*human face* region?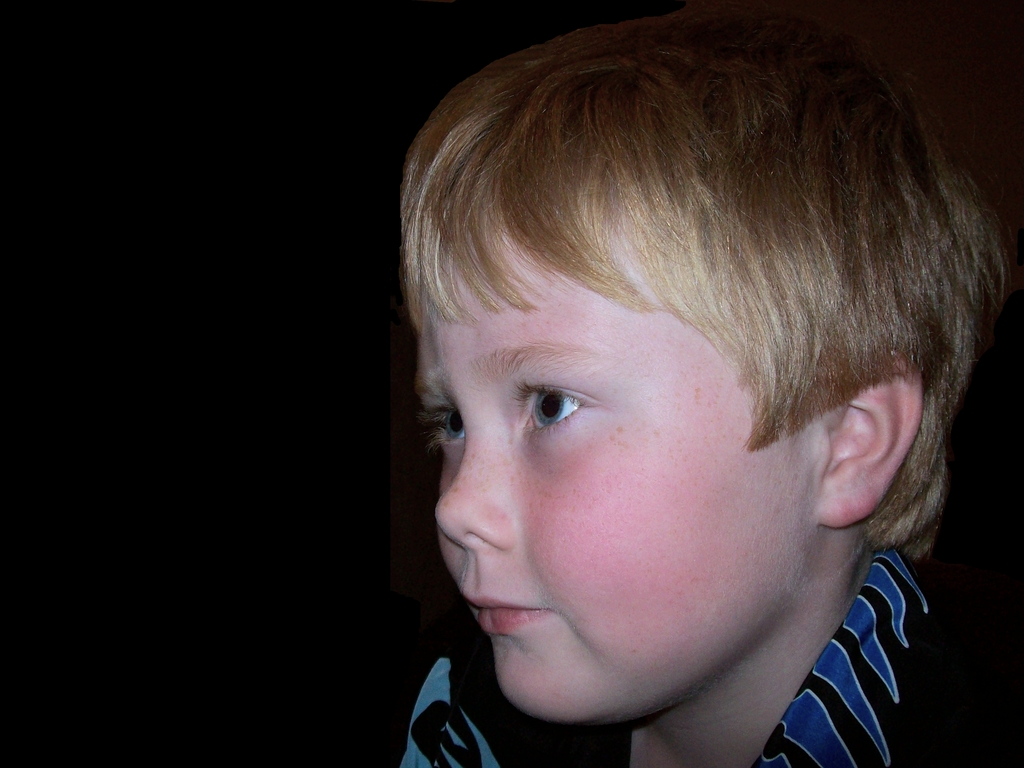
413, 233, 763, 721
